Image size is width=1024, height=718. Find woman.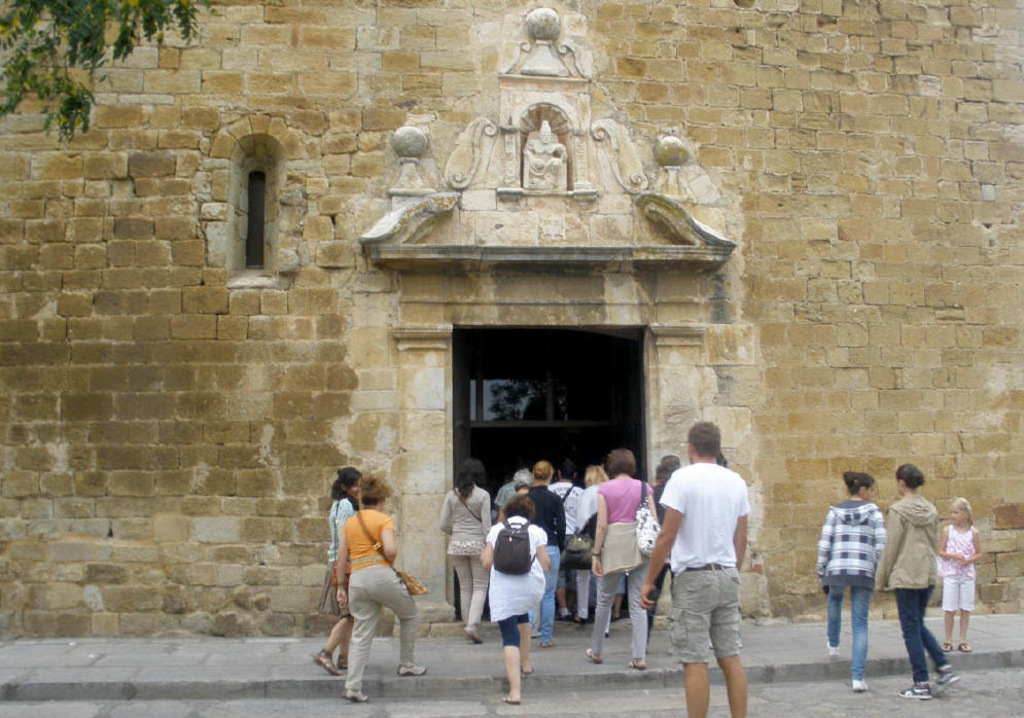
(478, 488, 563, 683).
